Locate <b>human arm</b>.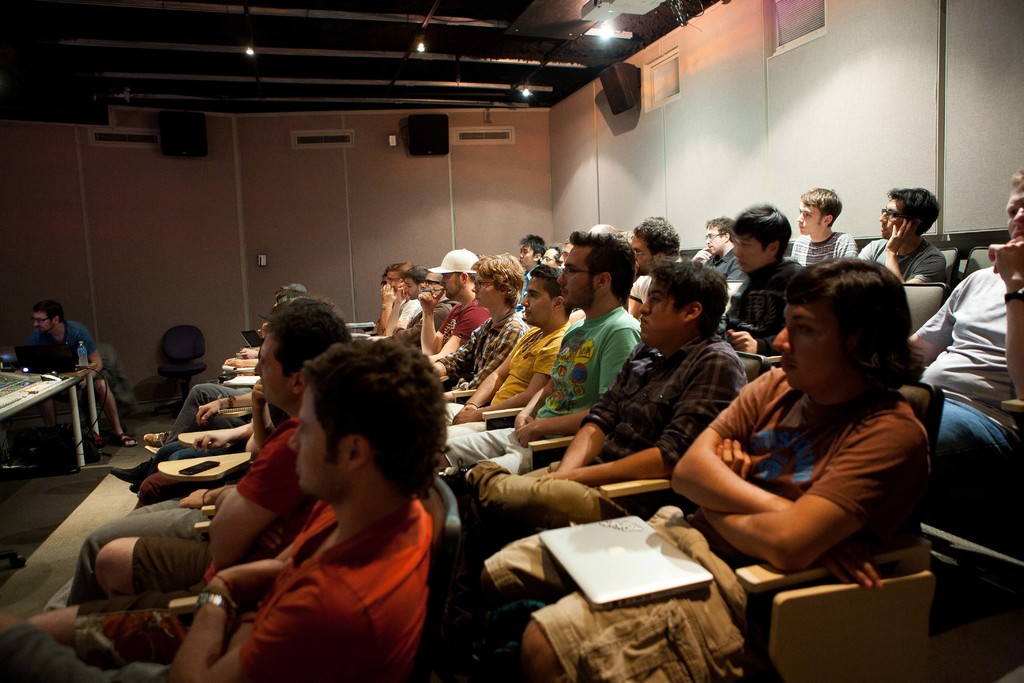
Bounding box: [left=453, top=330, right=540, bottom=425].
